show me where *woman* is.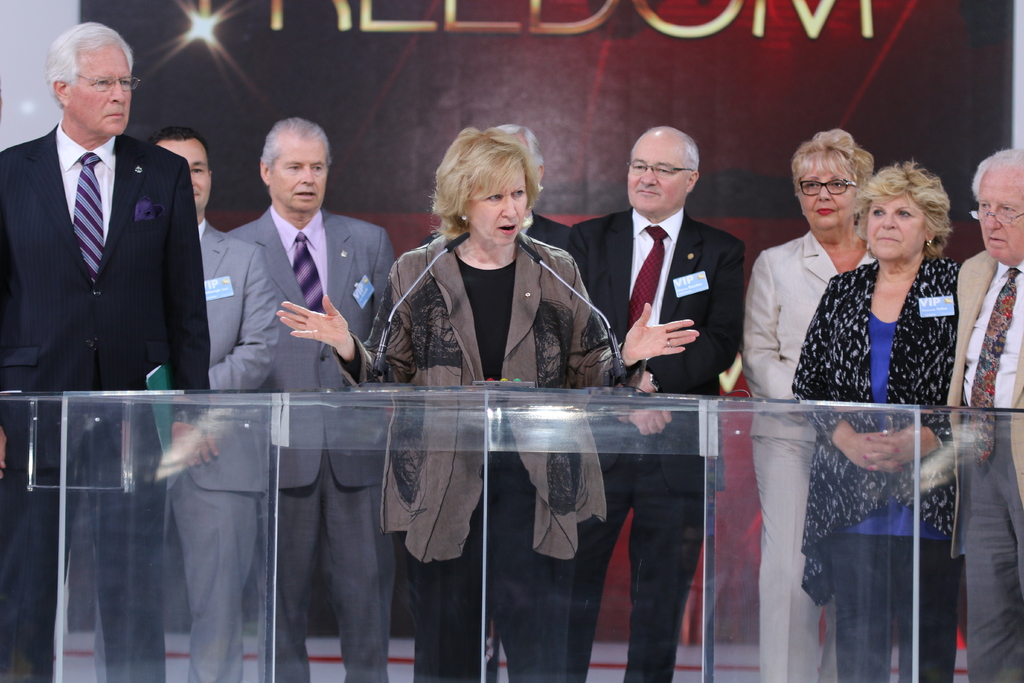
*woman* is at region(278, 127, 699, 682).
